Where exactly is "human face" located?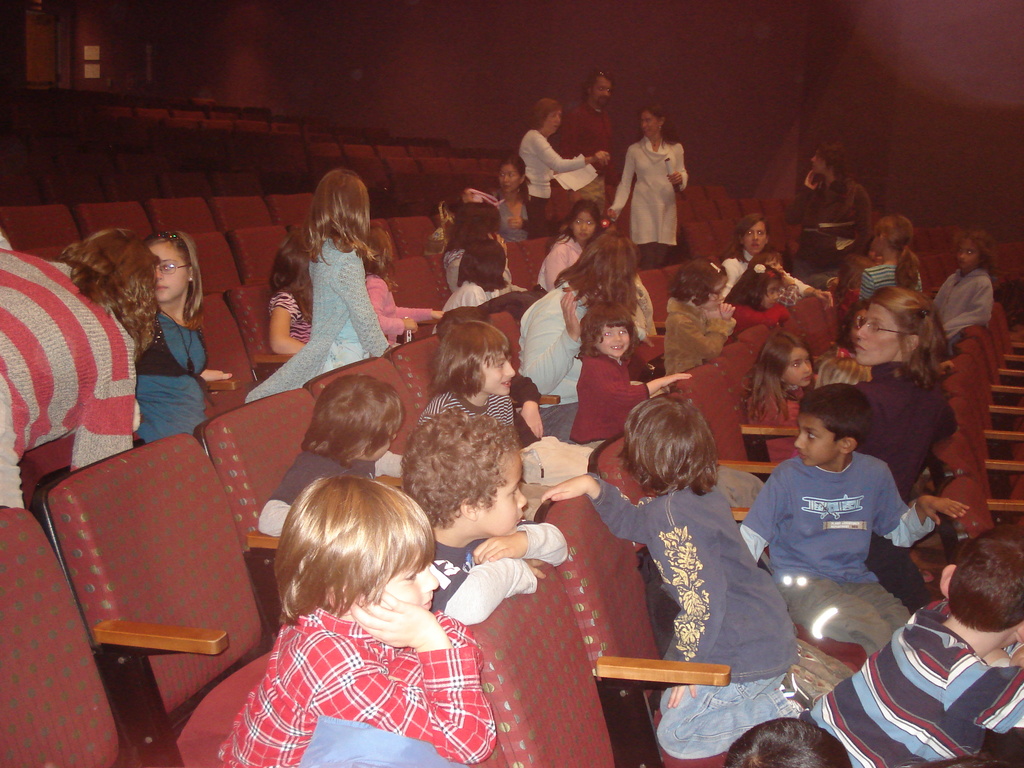
Its bounding box is [386,550,441,617].
